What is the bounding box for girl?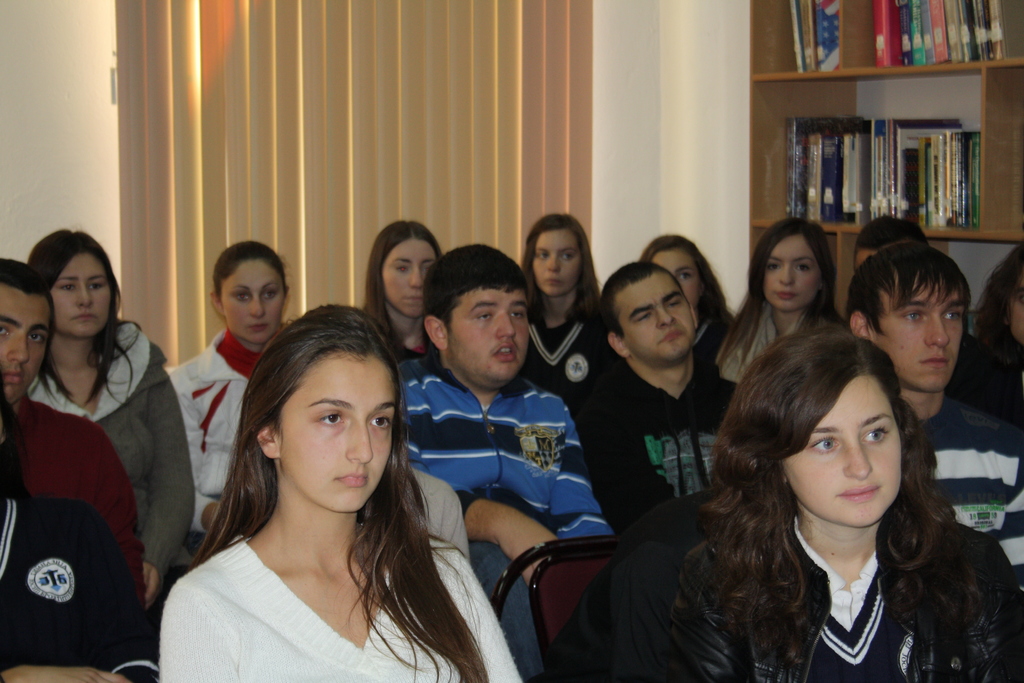
<region>653, 335, 1023, 682</region>.
